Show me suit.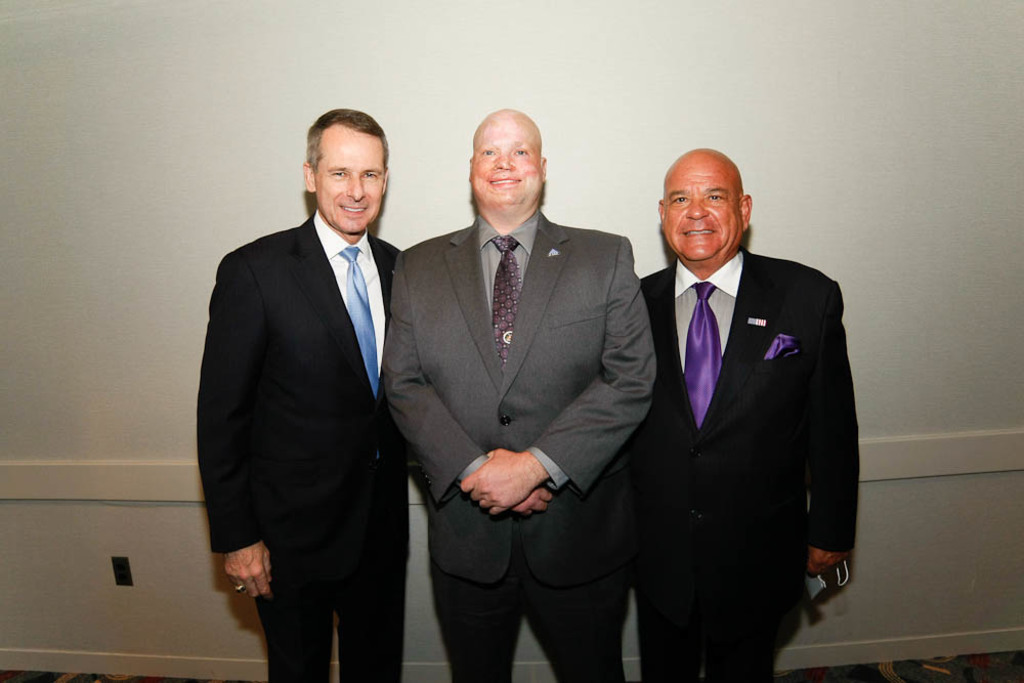
suit is here: (605,137,868,682).
